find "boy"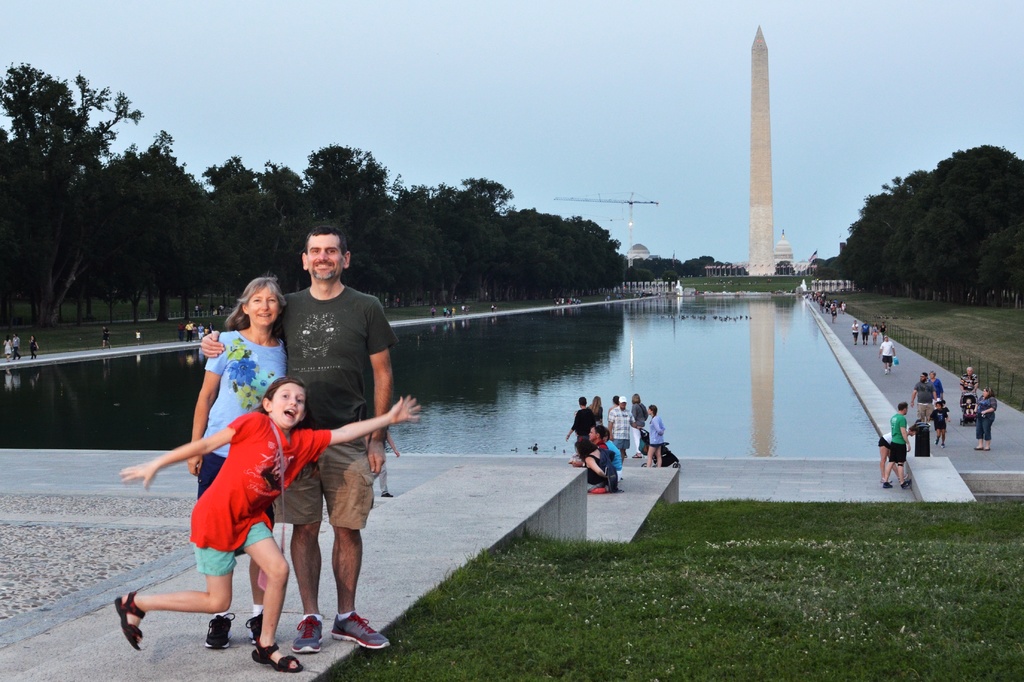
left=929, top=401, right=944, bottom=447
